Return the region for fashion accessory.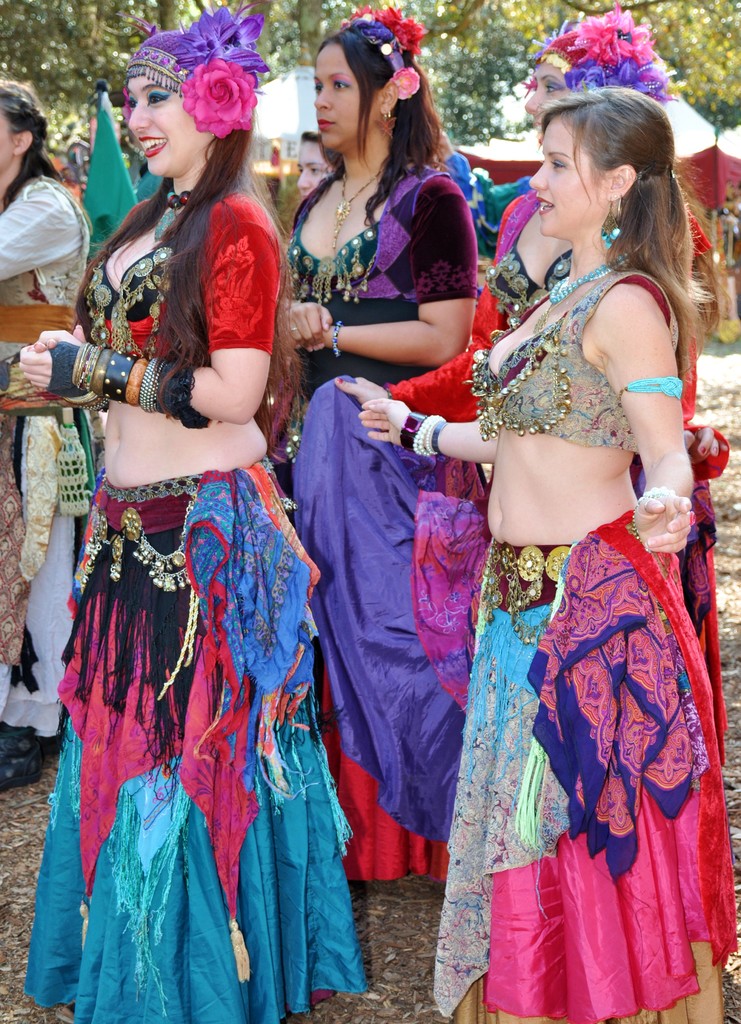
x1=481 y1=543 x2=551 y2=646.
